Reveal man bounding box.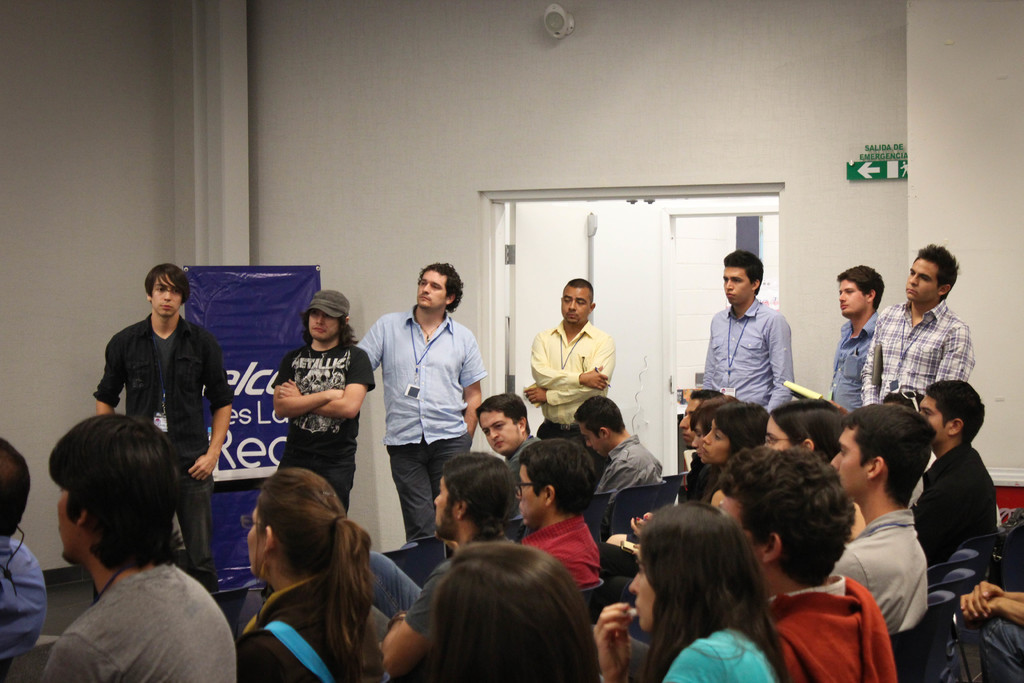
Revealed: detection(819, 257, 892, 412).
